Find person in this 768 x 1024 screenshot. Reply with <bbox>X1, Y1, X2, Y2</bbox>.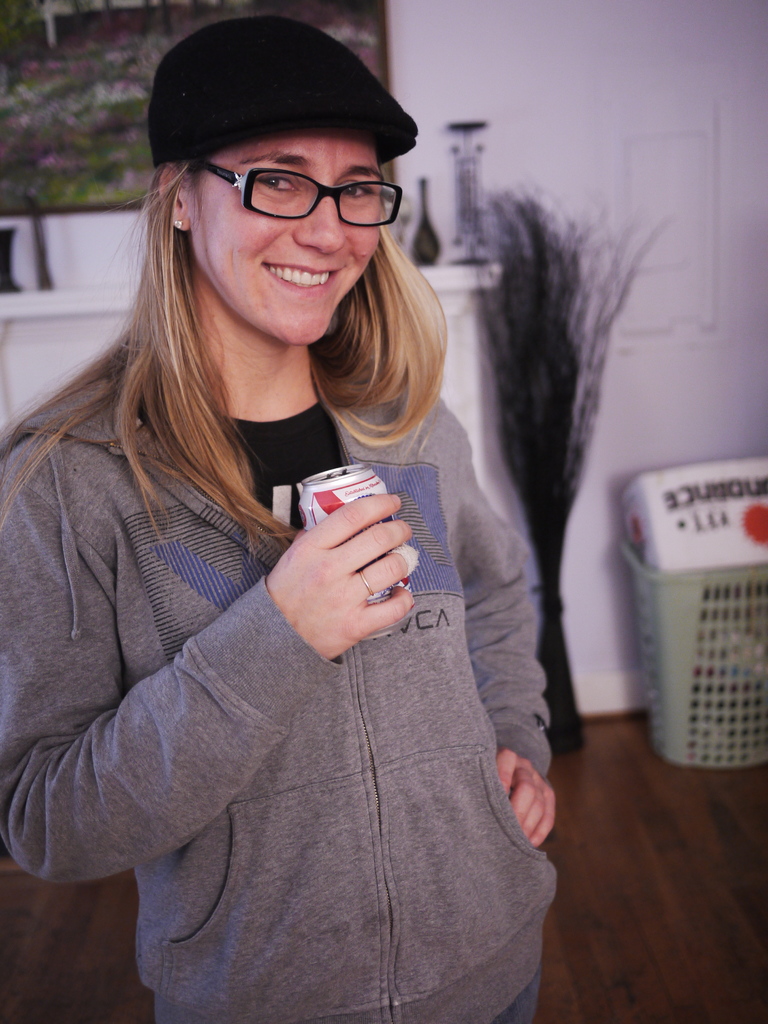
<bbox>0, 15, 561, 1023</bbox>.
